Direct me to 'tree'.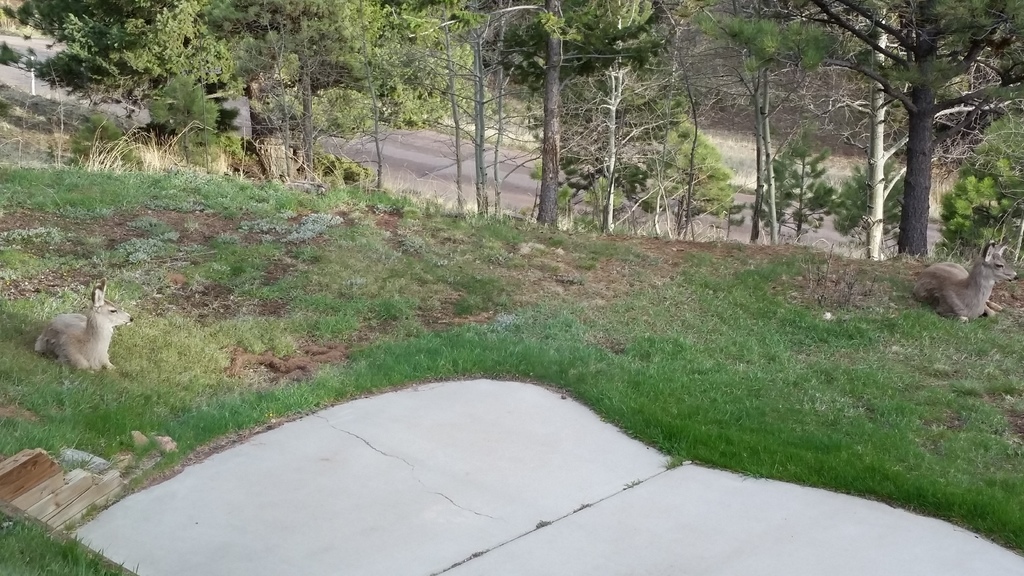
Direction: (532, 67, 703, 220).
